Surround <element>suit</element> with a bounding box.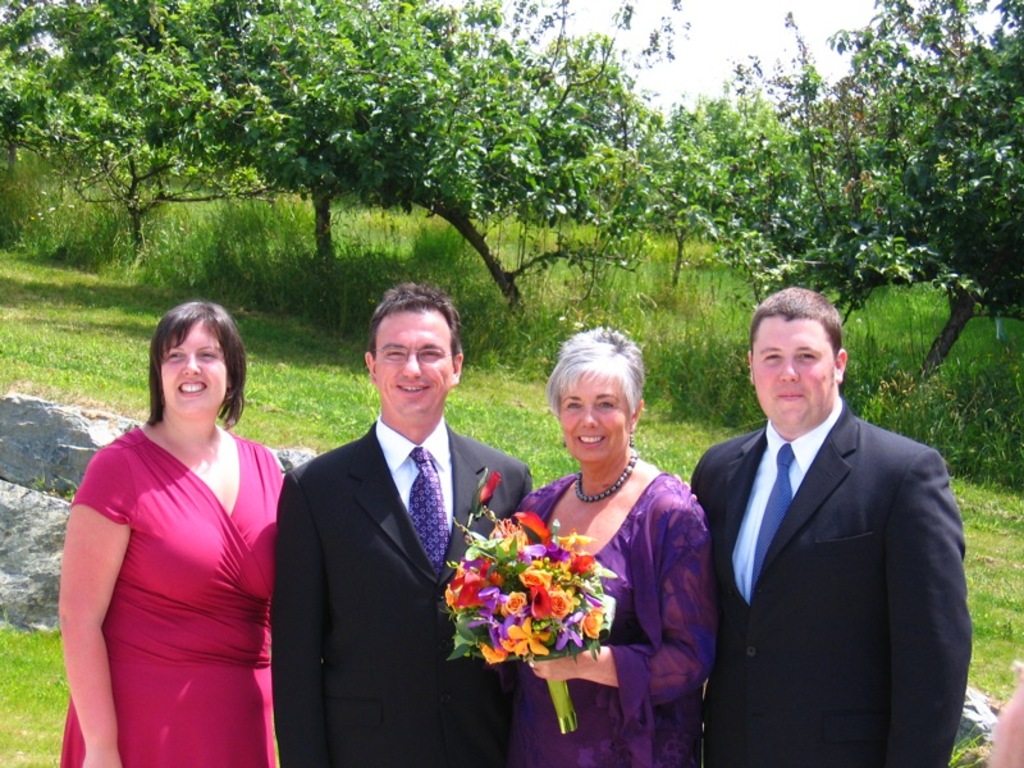
crop(669, 384, 986, 767).
